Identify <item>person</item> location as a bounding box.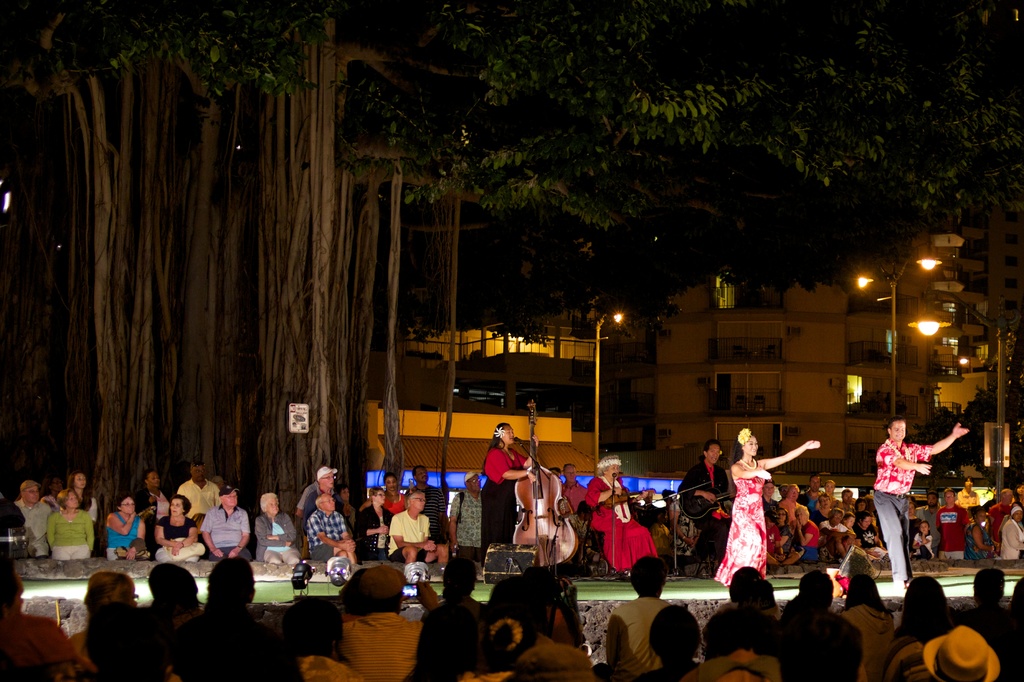
37/472/63/509.
